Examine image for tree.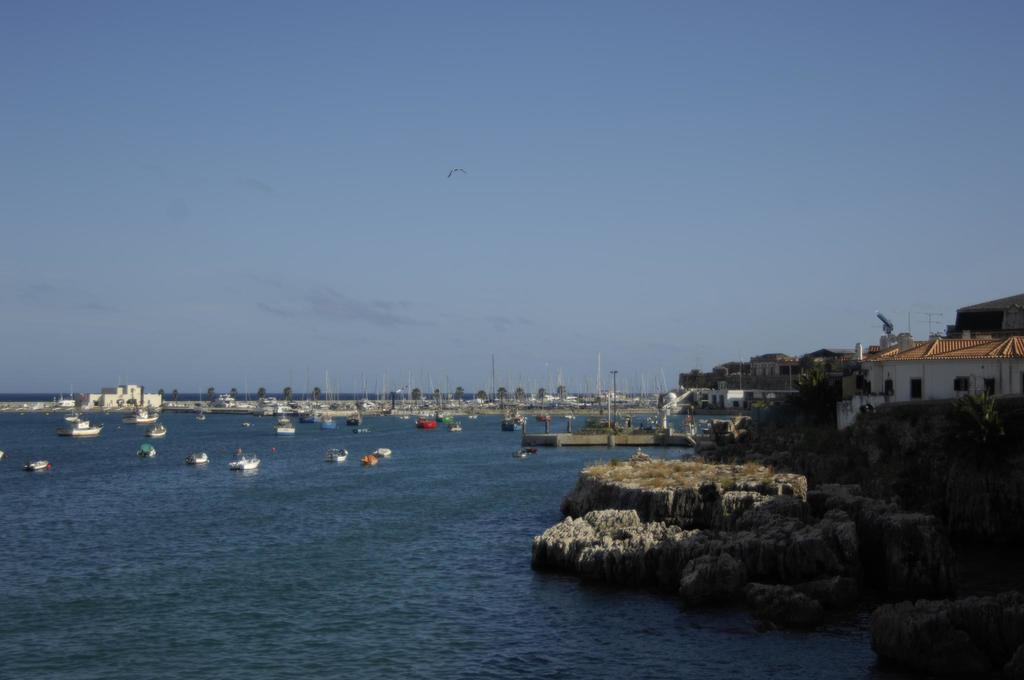
Examination result: bbox=(310, 385, 324, 399).
